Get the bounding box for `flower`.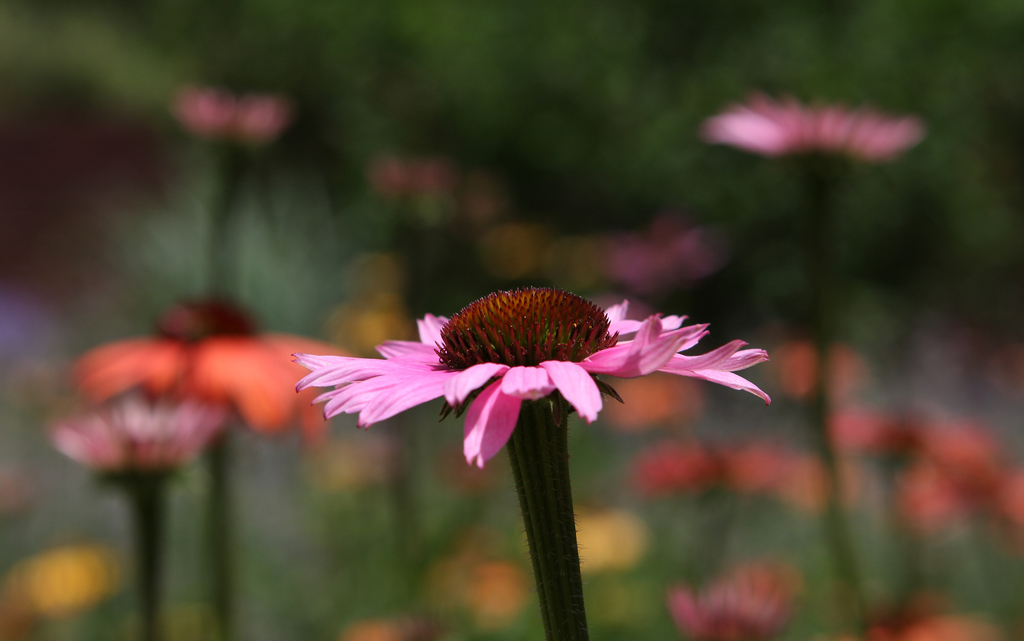
box(254, 279, 758, 460).
